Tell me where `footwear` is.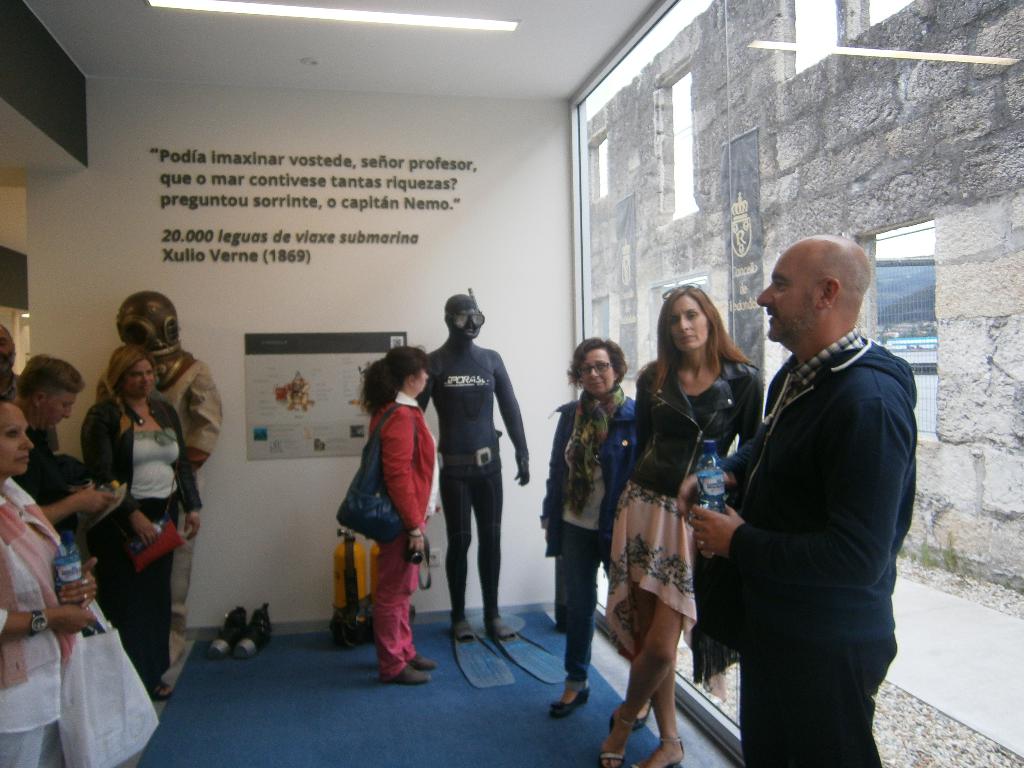
`footwear` is at [208, 611, 239, 652].
